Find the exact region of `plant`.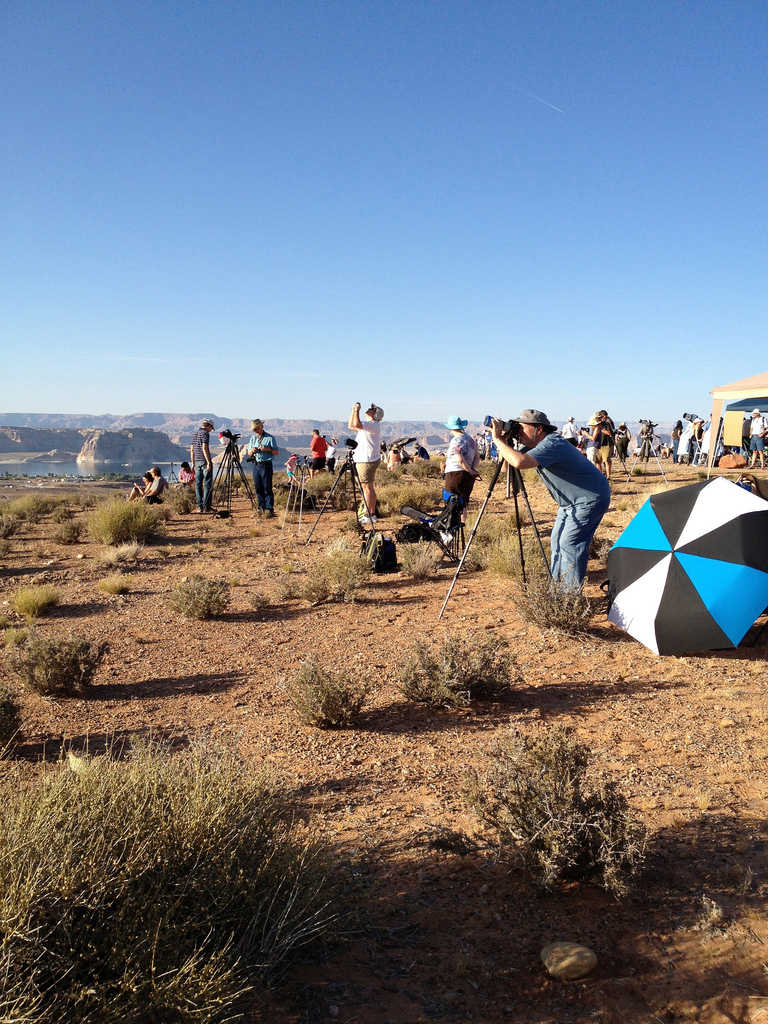
Exact region: <region>630, 463, 644, 474</region>.
